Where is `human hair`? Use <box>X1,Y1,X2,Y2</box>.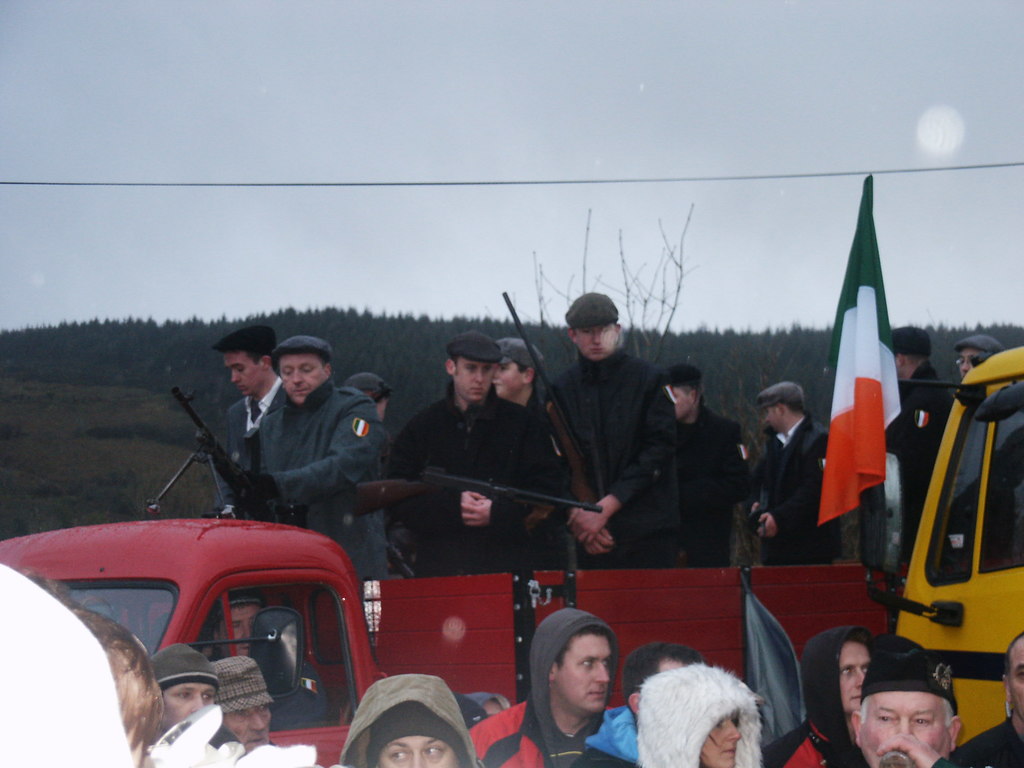
<box>769,399,807,417</box>.
